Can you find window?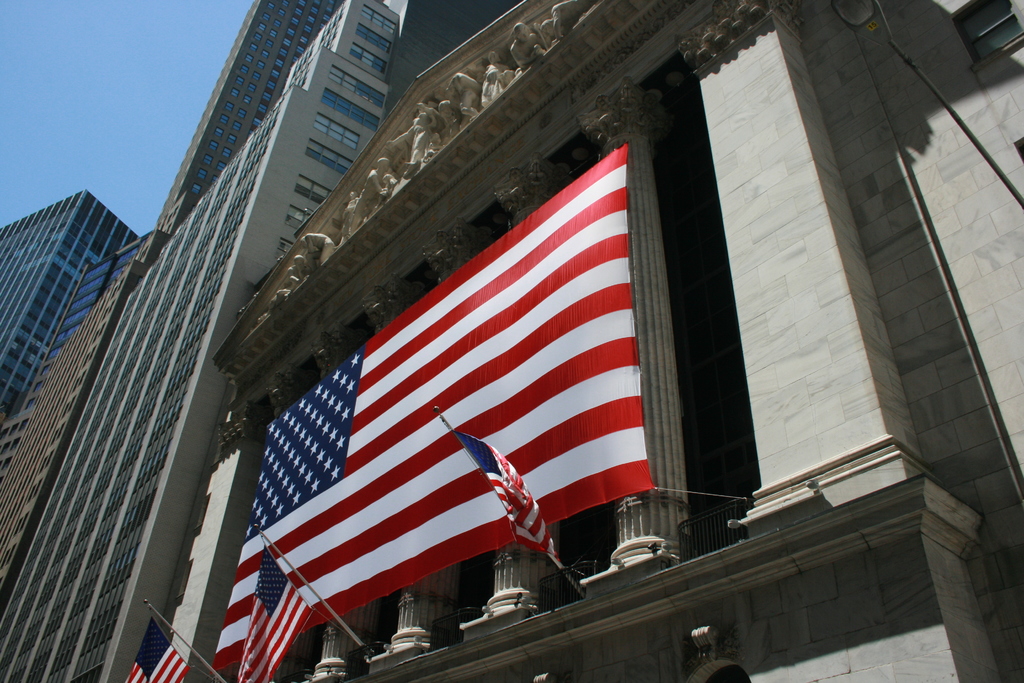
Yes, bounding box: <region>324, 13, 330, 21</region>.
